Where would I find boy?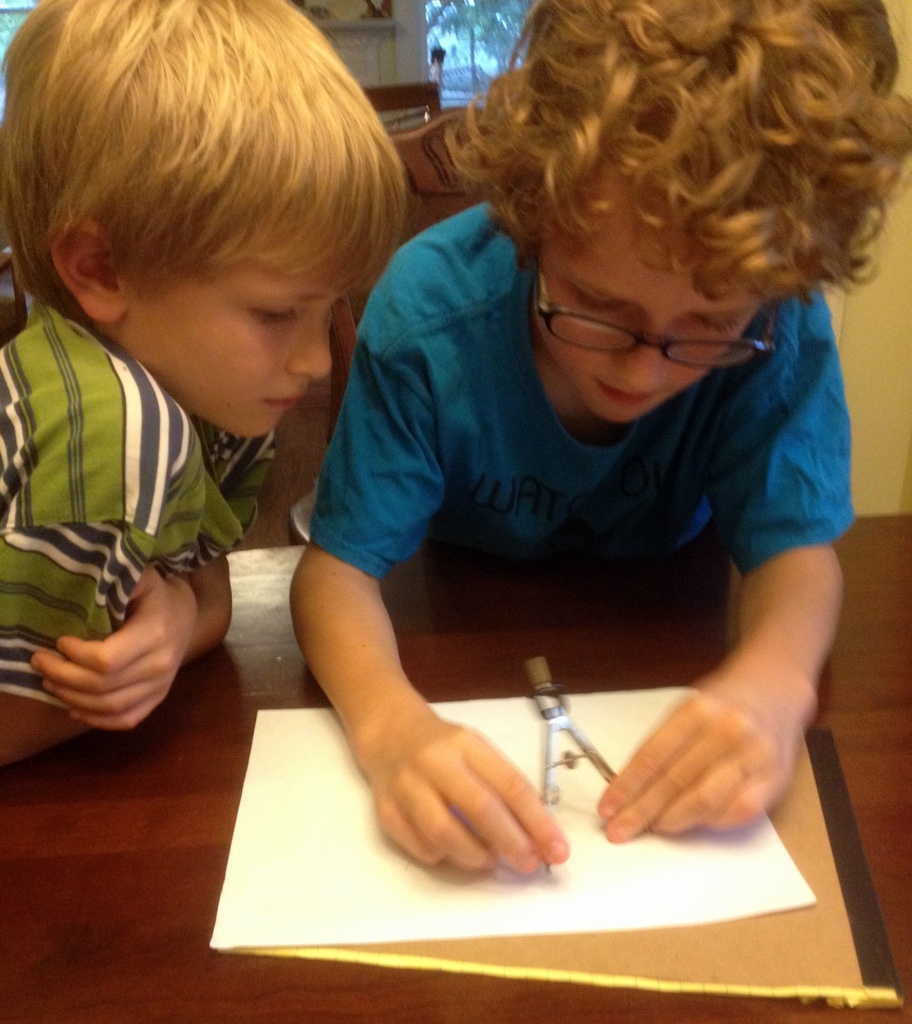
At (left=0, top=0, right=403, bottom=765).
